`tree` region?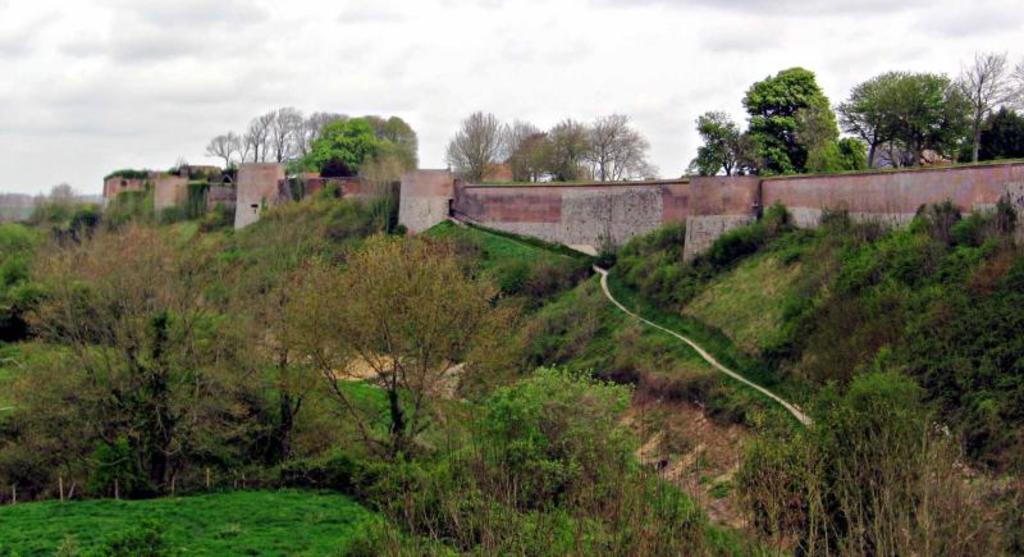
region(503, 110, 556, 181)
